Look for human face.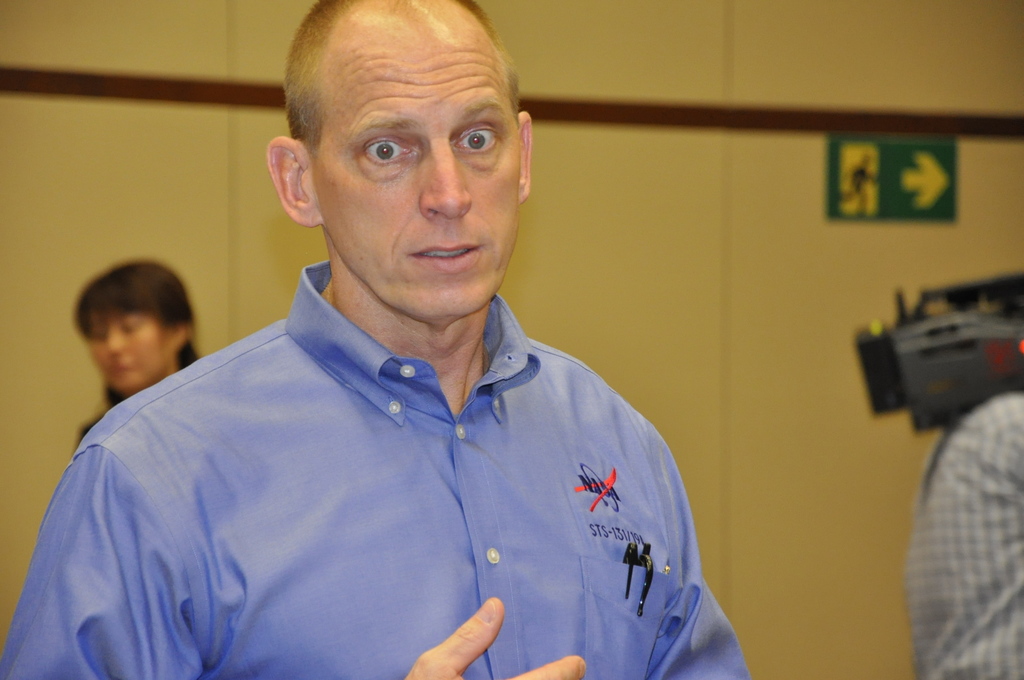
Found: <box>328,48,519,324</box>.
